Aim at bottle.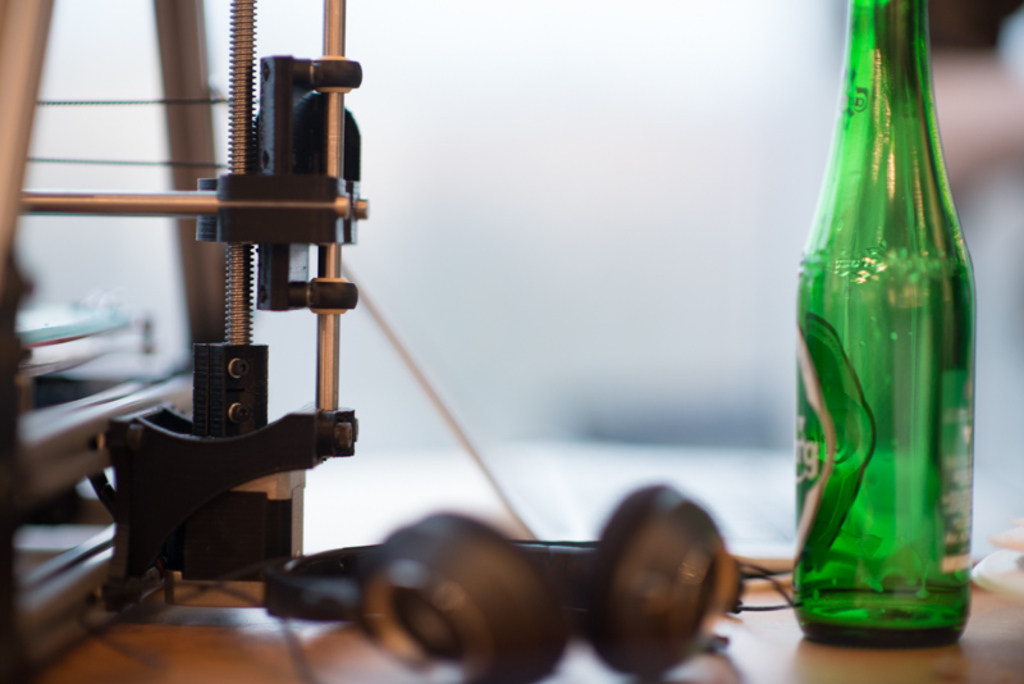
Aimed at box=[790, 10, 980, 652].
